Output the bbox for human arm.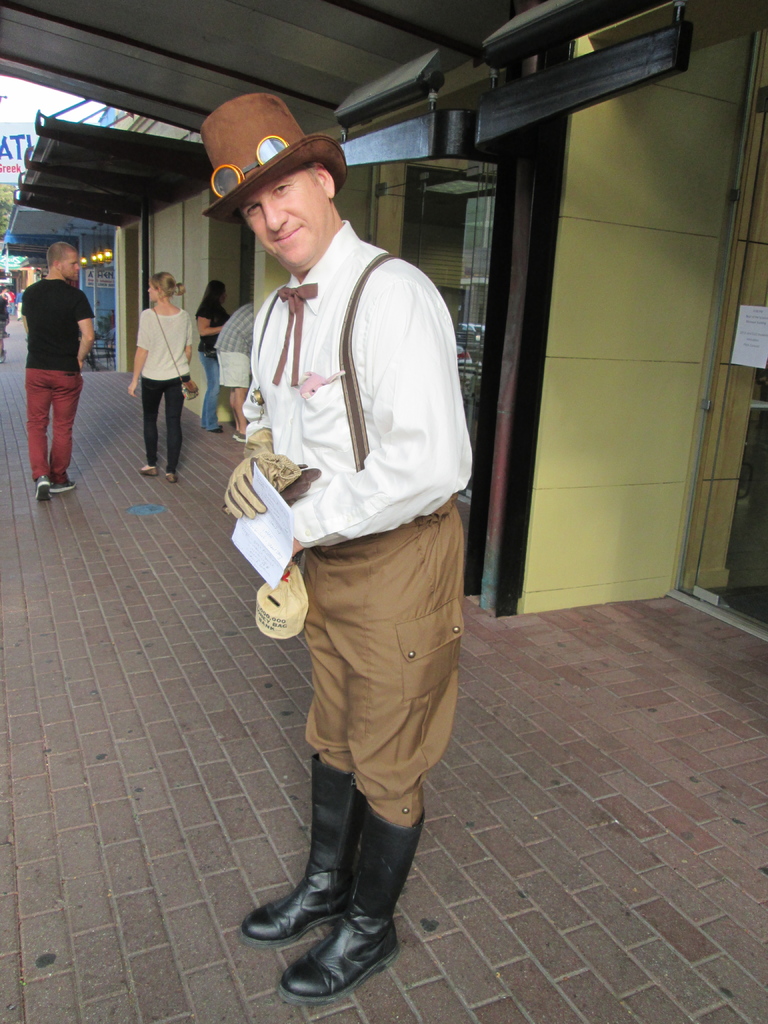
box=[225, 286, 307, 528].
